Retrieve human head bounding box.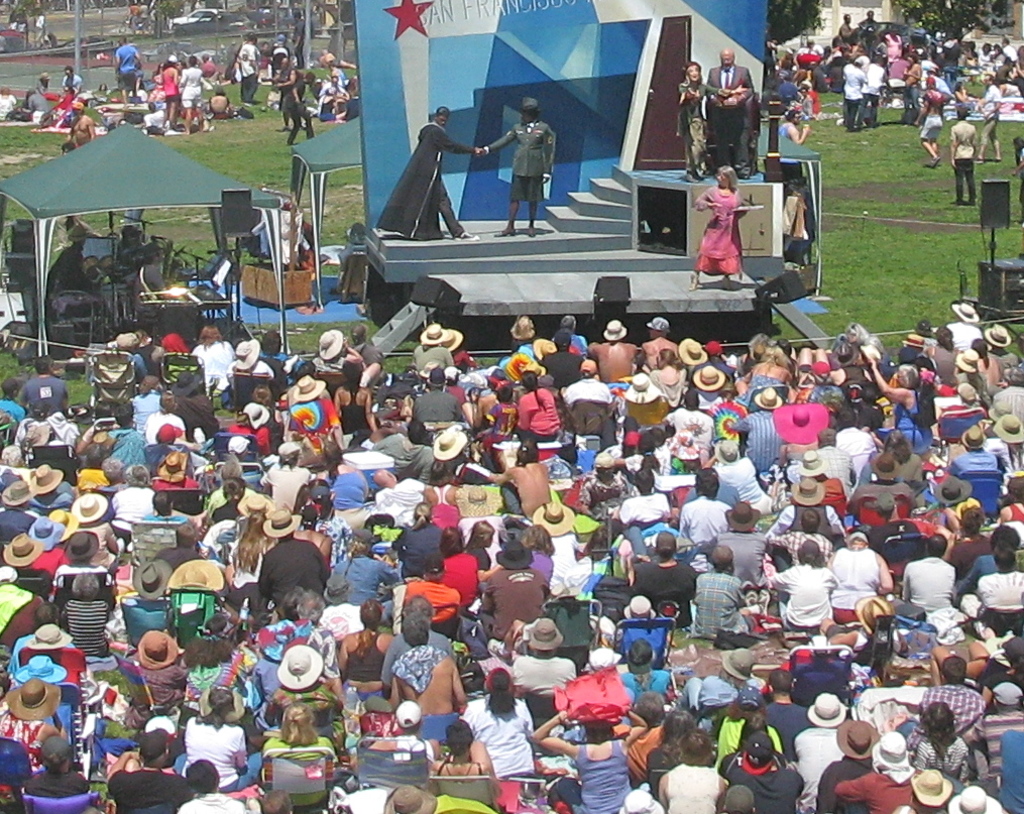
Bounding box: Rect(986, 73, 996, 88).
